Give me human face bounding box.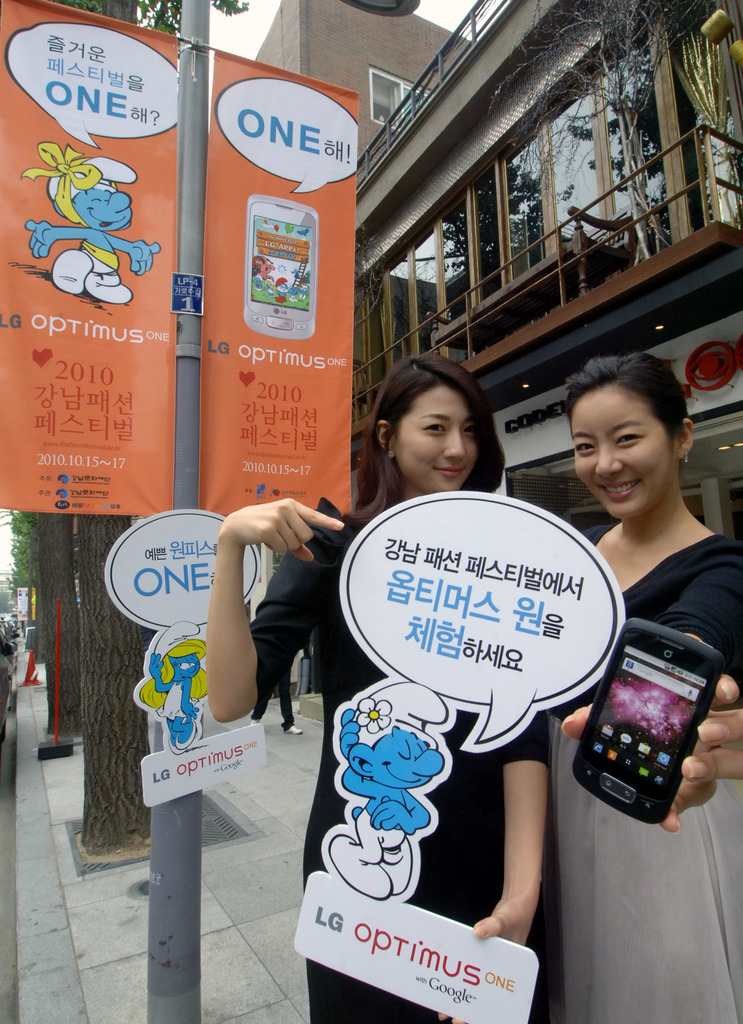
572/385/676/524.
